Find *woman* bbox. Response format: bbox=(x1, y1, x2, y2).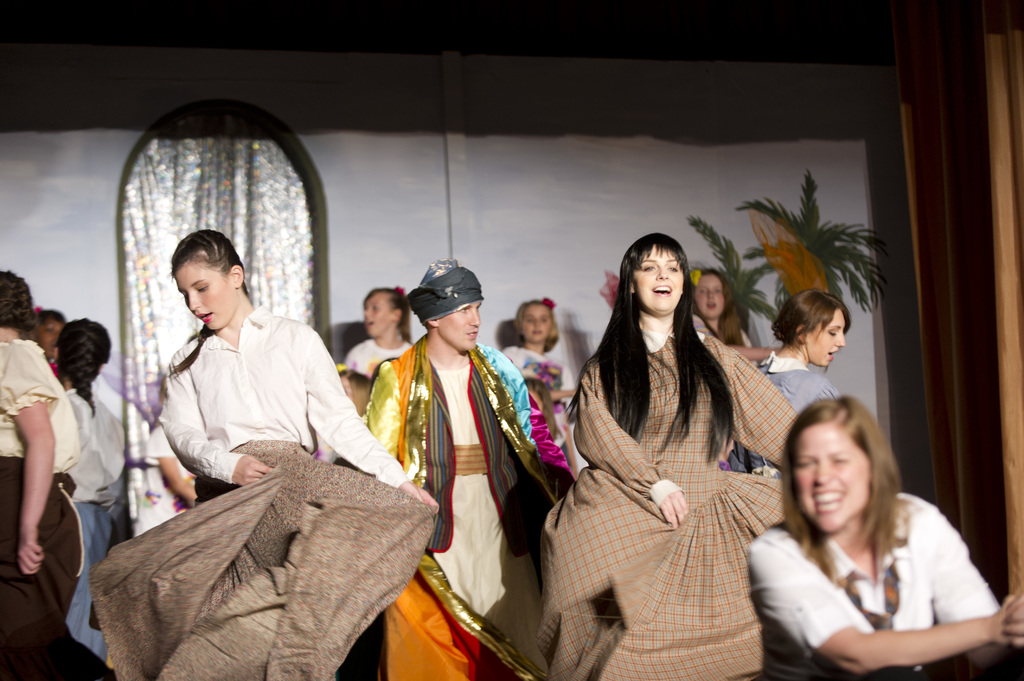
bbox=(757, 285, 845, 416).
